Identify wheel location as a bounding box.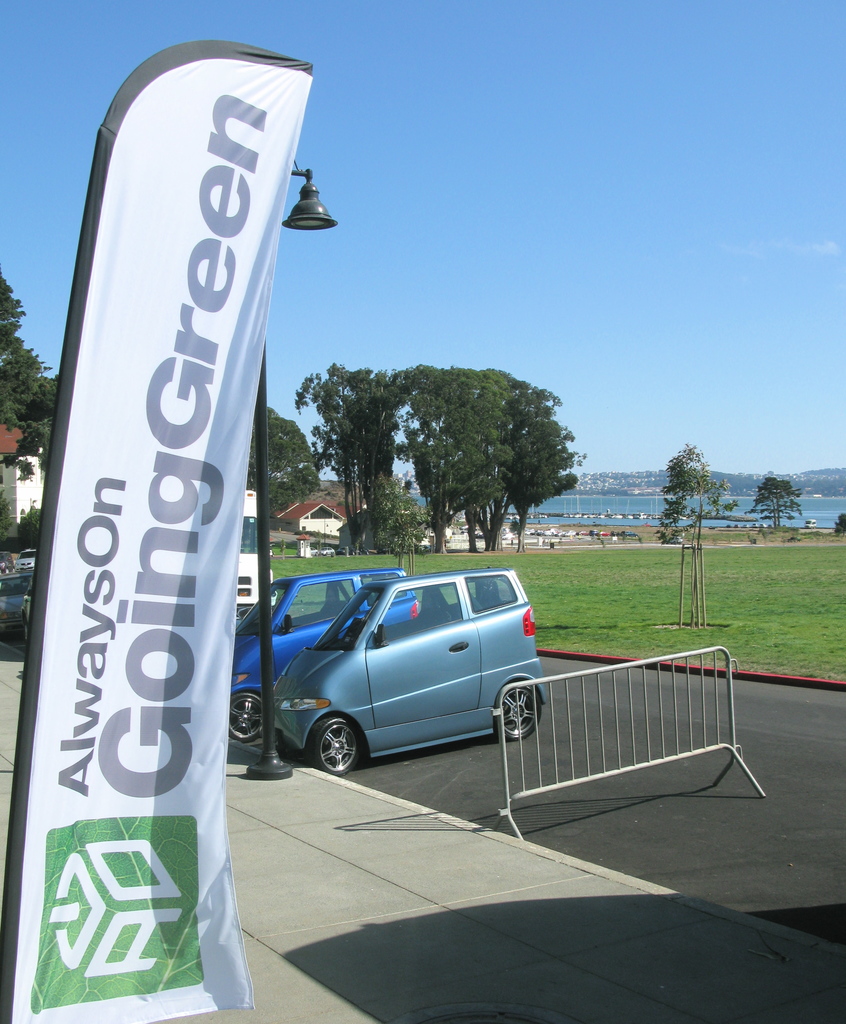
select_region(228, 691, 260, 742).
